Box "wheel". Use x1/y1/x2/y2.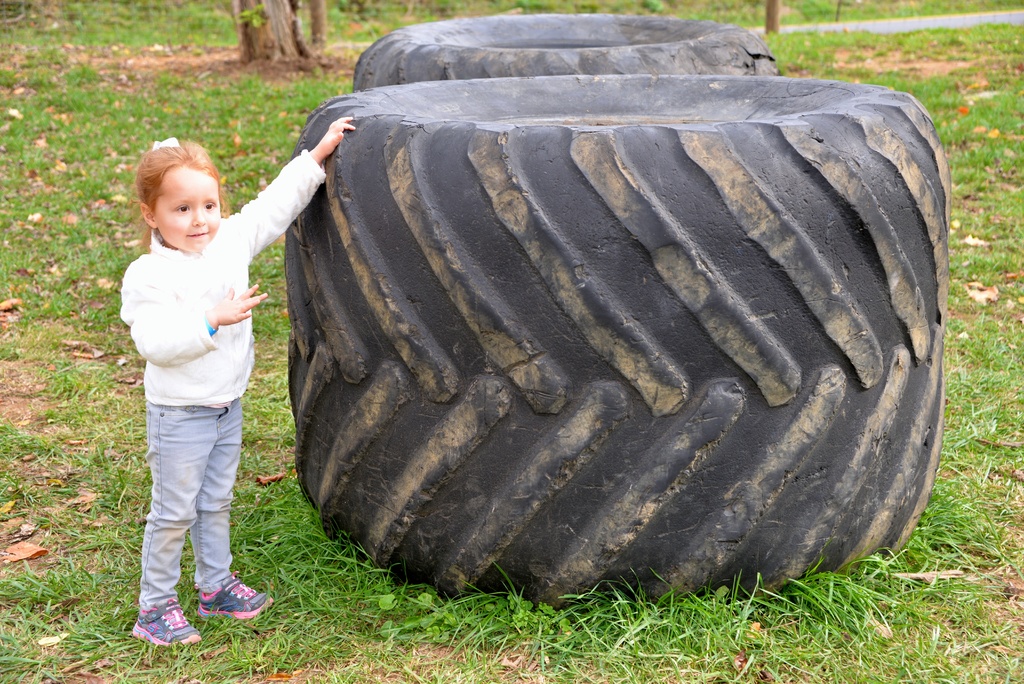
280/72/952/614.
